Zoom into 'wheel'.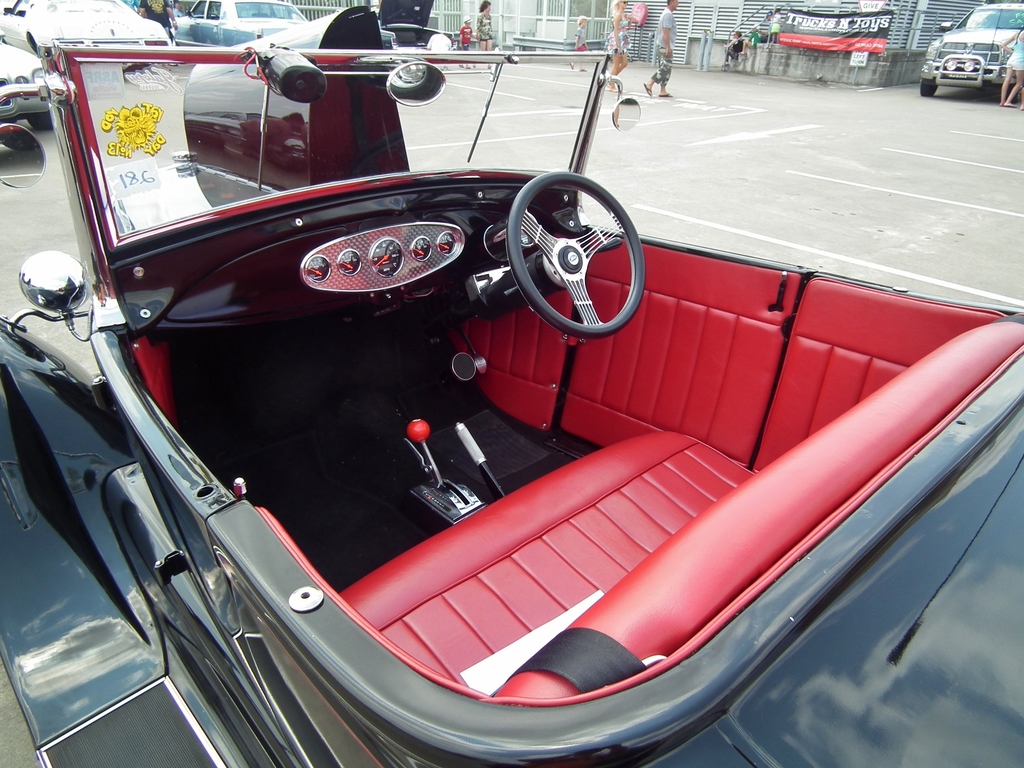
Zoom target: pyautogui.locateOnScreen(1007, 83, 1021, 102).
